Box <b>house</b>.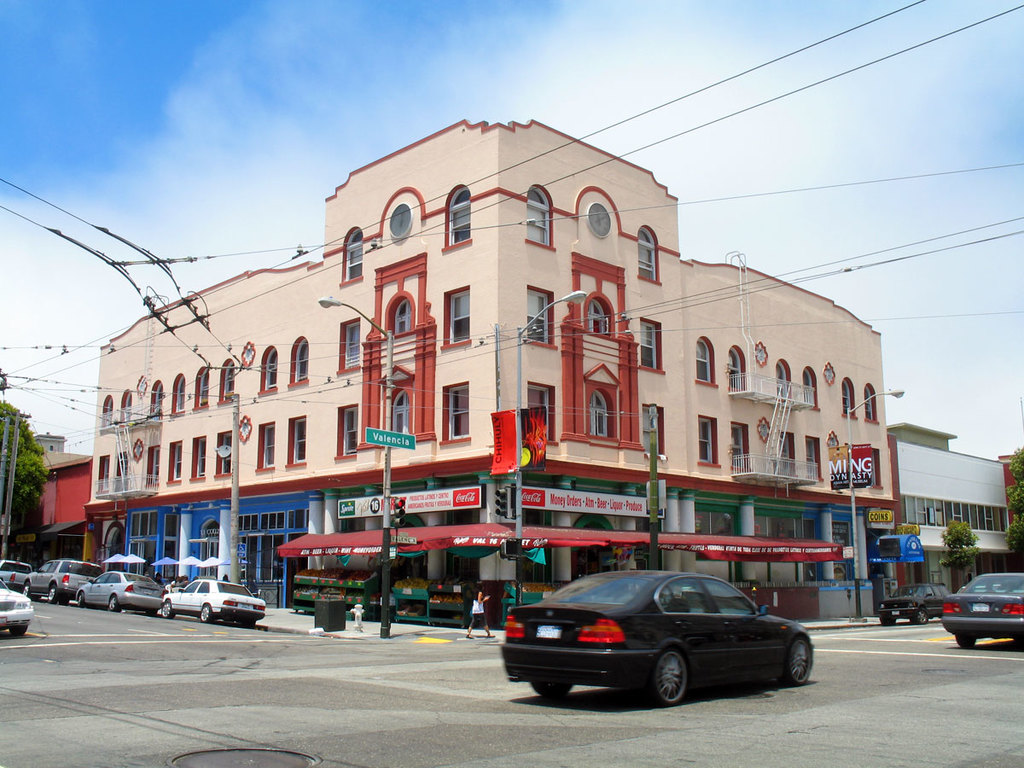
(104,115,902,628).
